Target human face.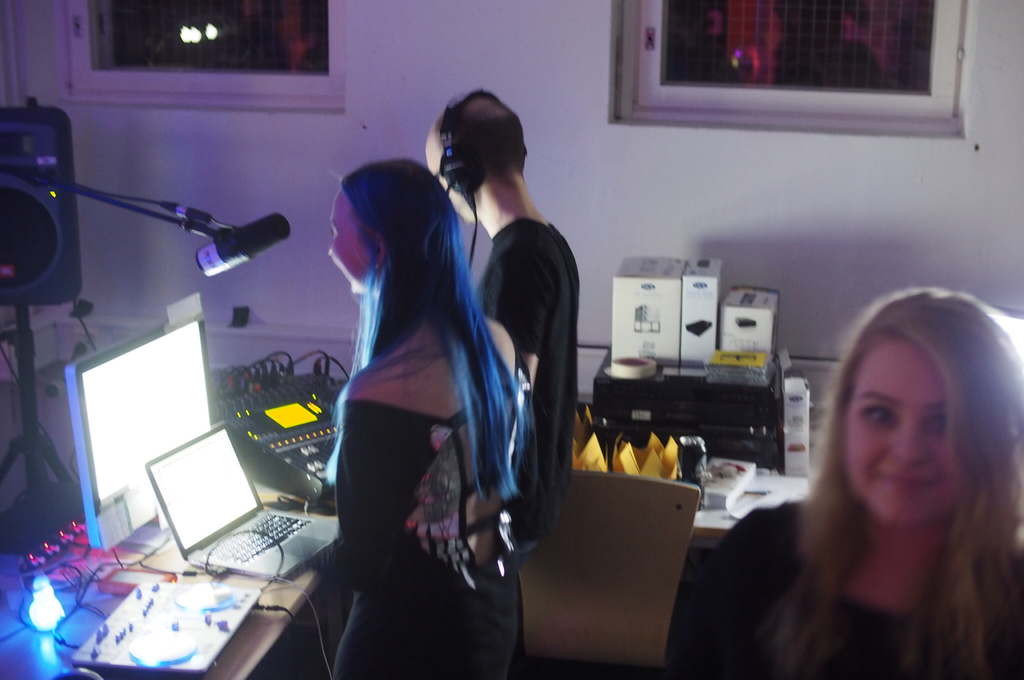
Target region: x1=836 y1=348 x2=994 y2=544.
